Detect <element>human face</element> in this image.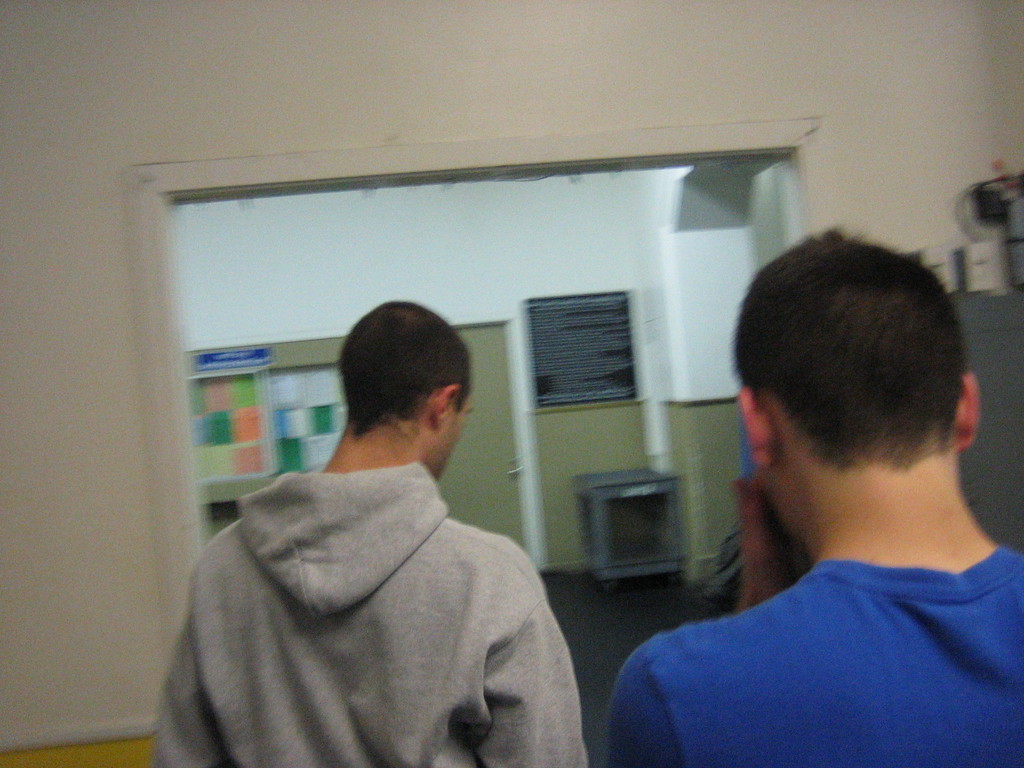
Detection: <region>442, 390, 475, 479</region>.
